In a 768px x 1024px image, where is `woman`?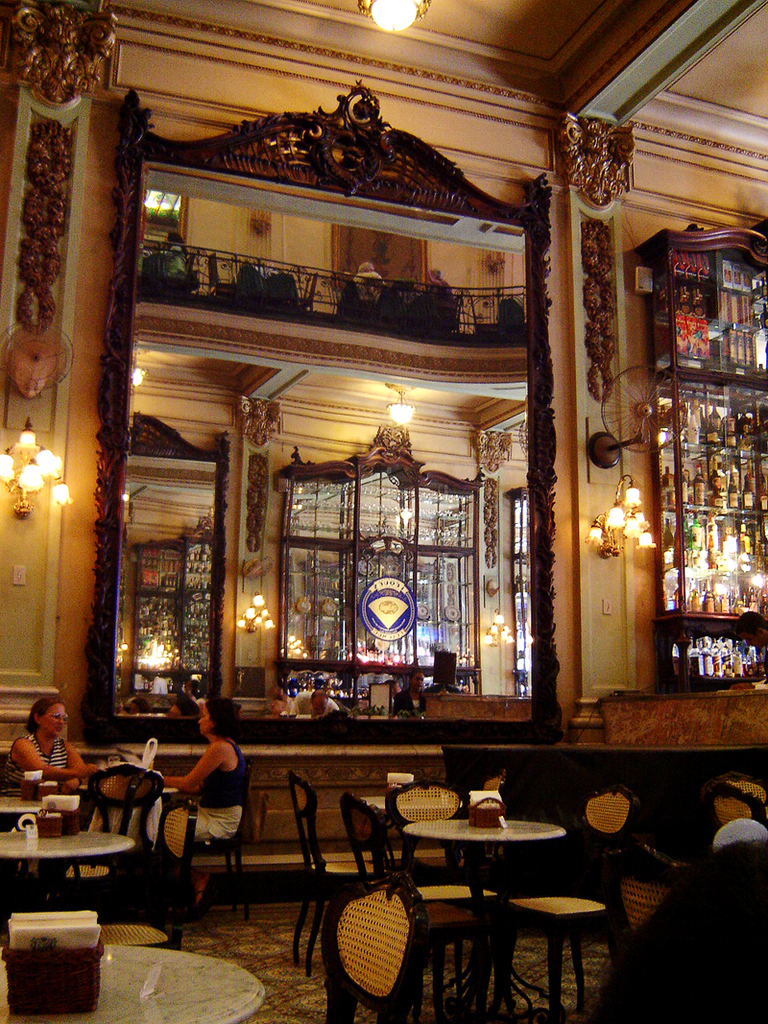
[left=149, top=704, right=248, bottom=896].
